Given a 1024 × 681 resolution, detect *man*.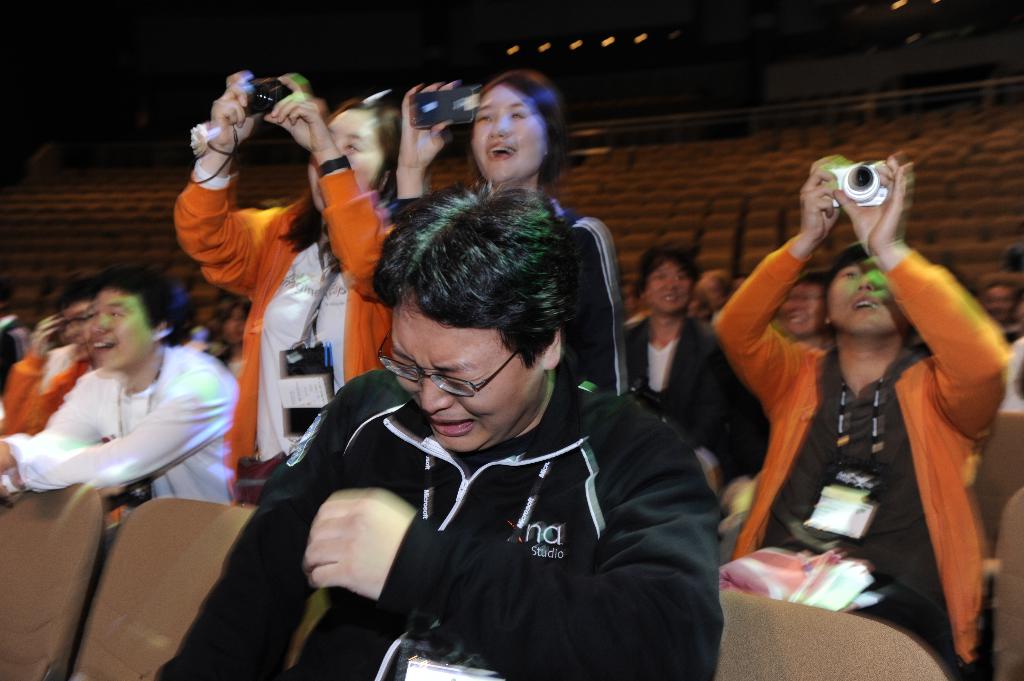
left=708, top=155, right=1012, bottom=680.
